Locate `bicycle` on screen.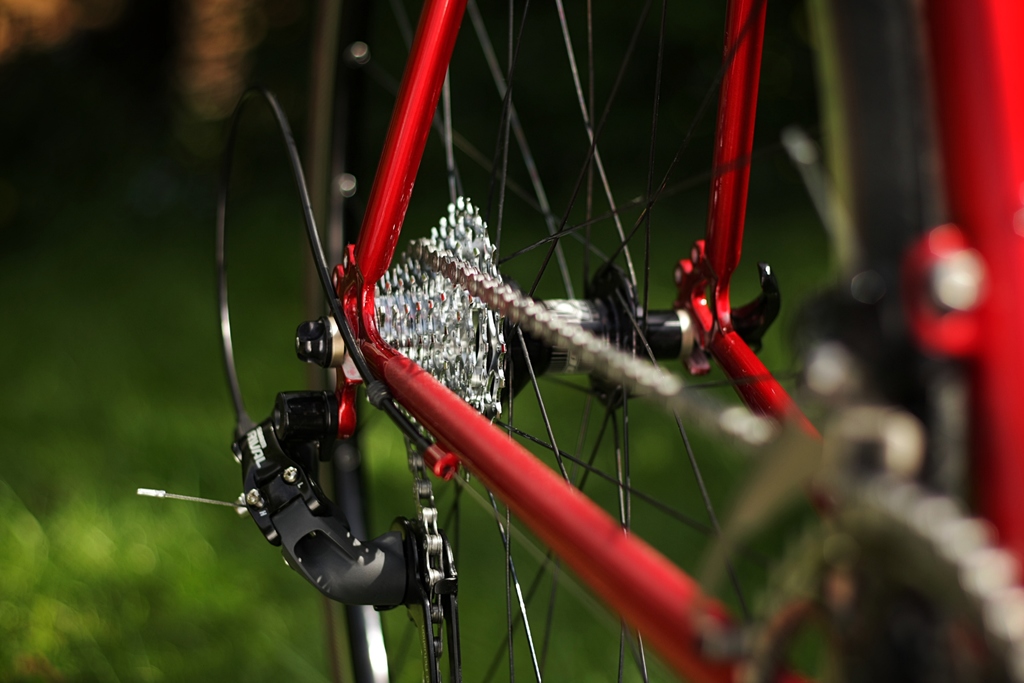
On screen at locate(132, 0, 1023, 682).
